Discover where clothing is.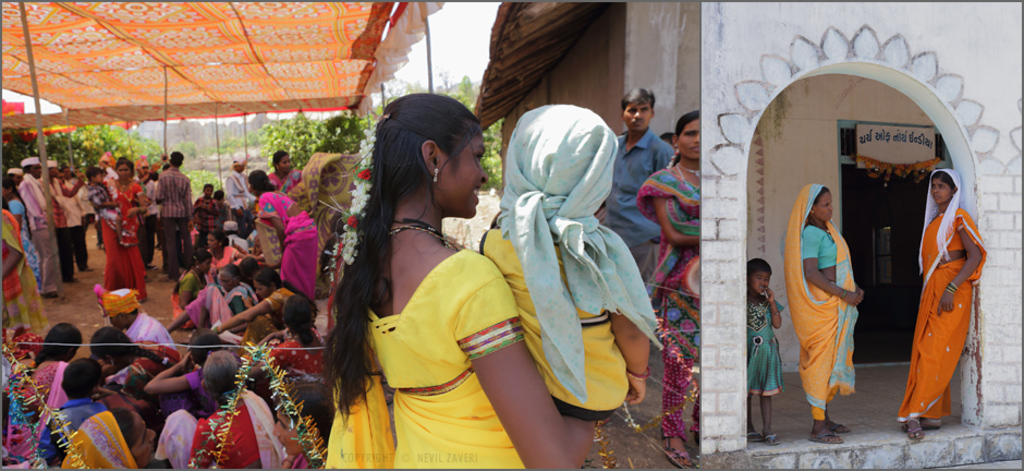
Discovered at detection(902, 209, 988, 421).
